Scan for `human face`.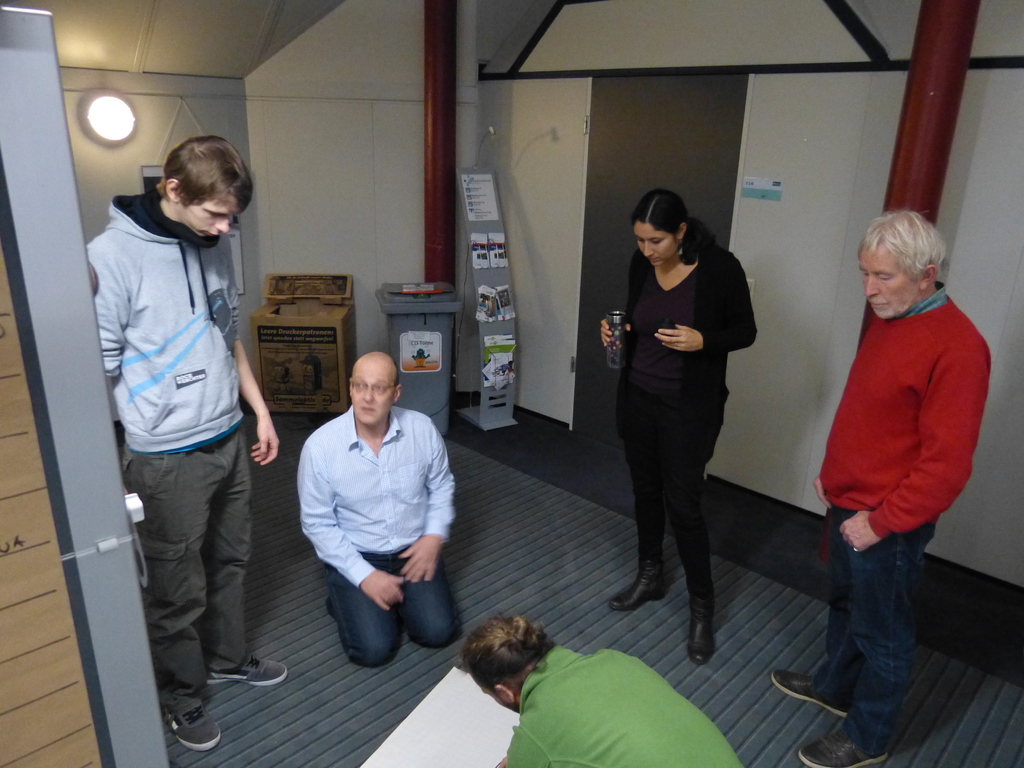
Scan result: <bbox>632, 217, 675, 270</bbox>.
